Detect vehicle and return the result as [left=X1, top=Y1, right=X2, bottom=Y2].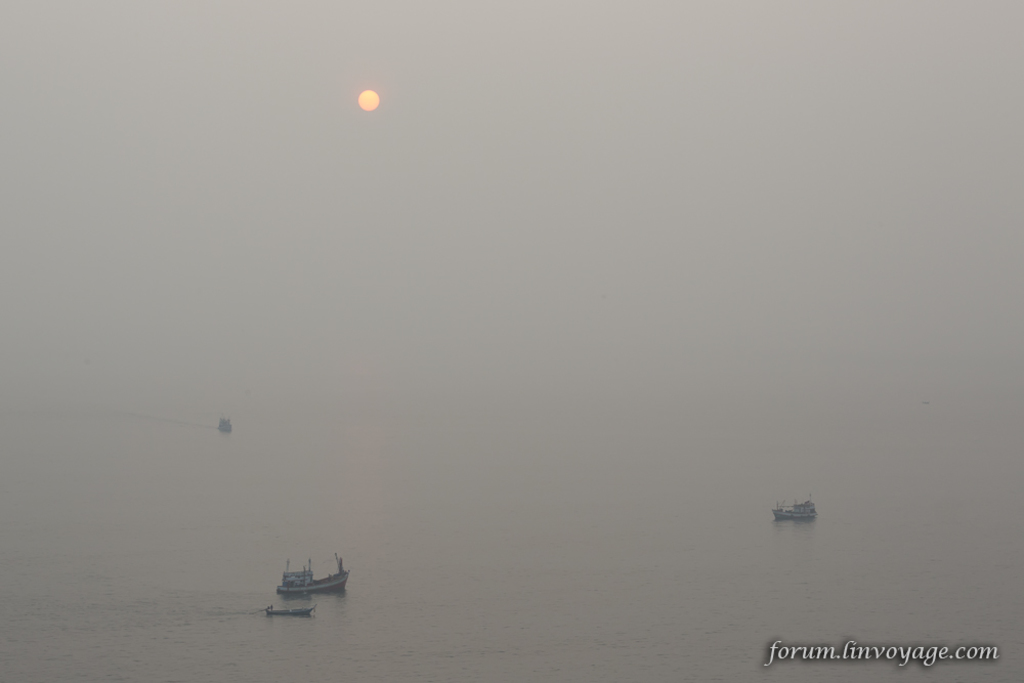
[left=766, top=497, right=820, bottom=524].
